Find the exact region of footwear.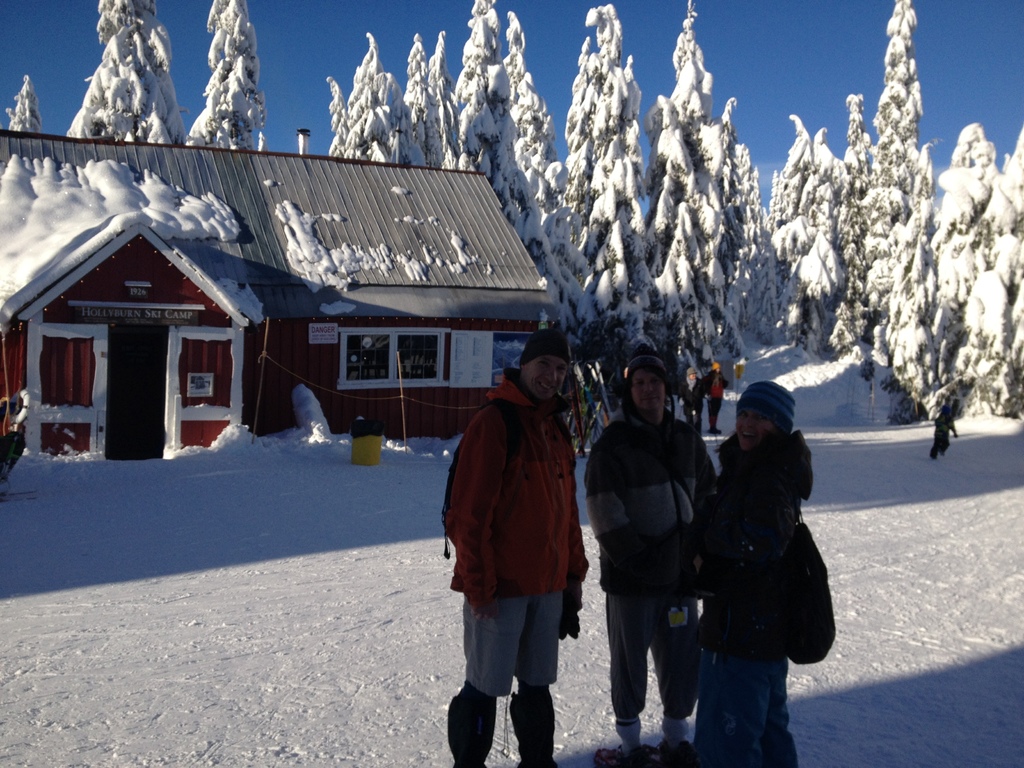
Exact region: crop(511, 682, 565, 767).
